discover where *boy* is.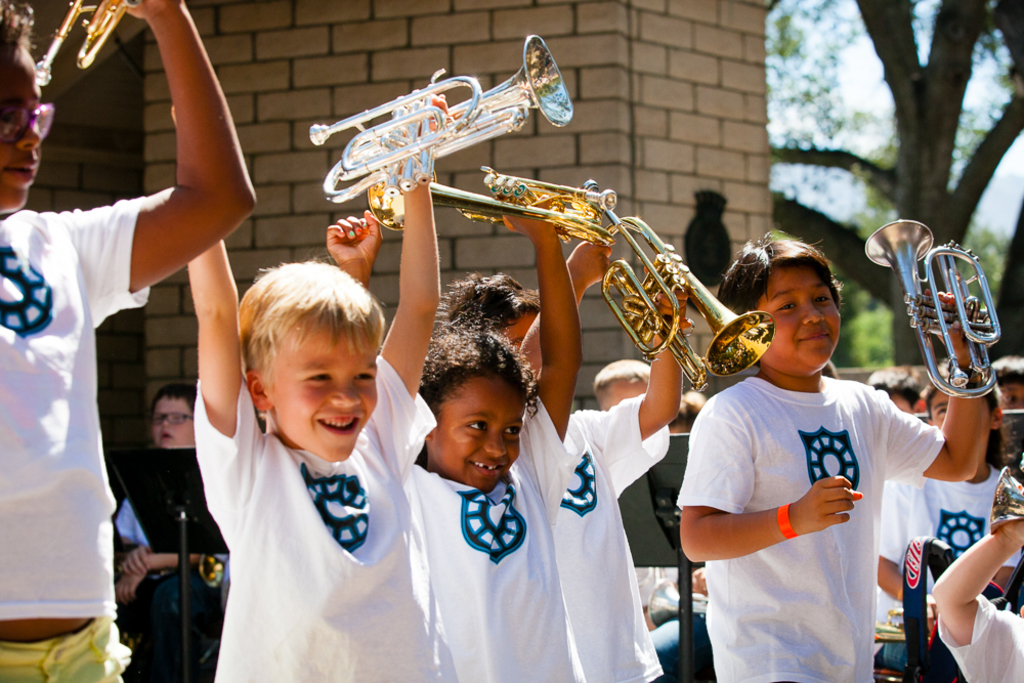
Discovered at <bbox>331, 185, 584, 682</bbox>.
